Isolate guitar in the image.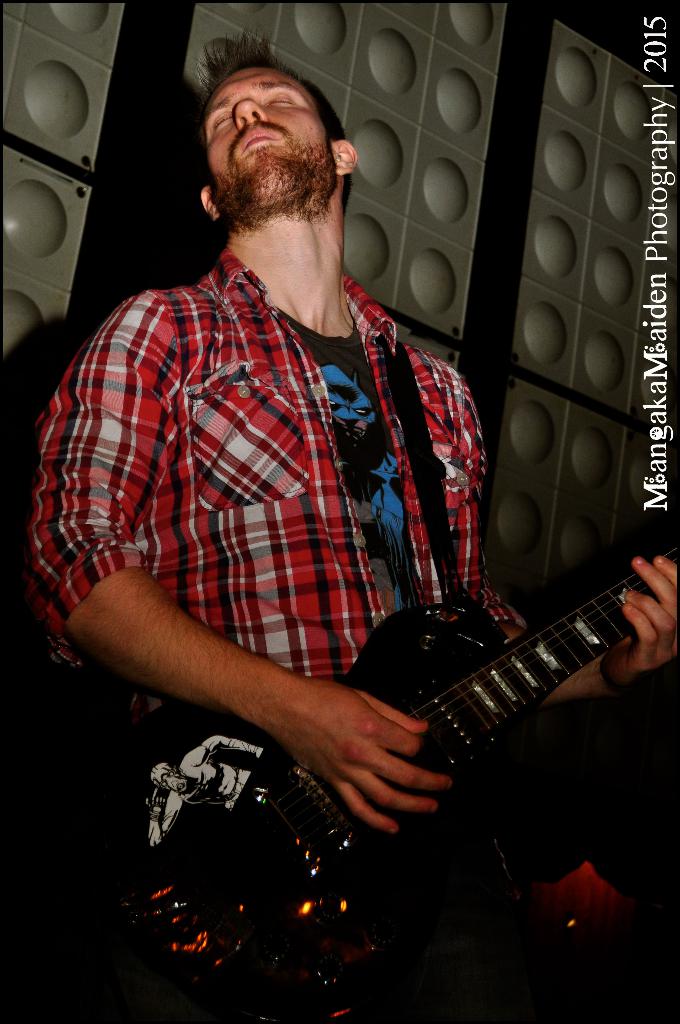
Isolated region: 111,540,679,1023.
